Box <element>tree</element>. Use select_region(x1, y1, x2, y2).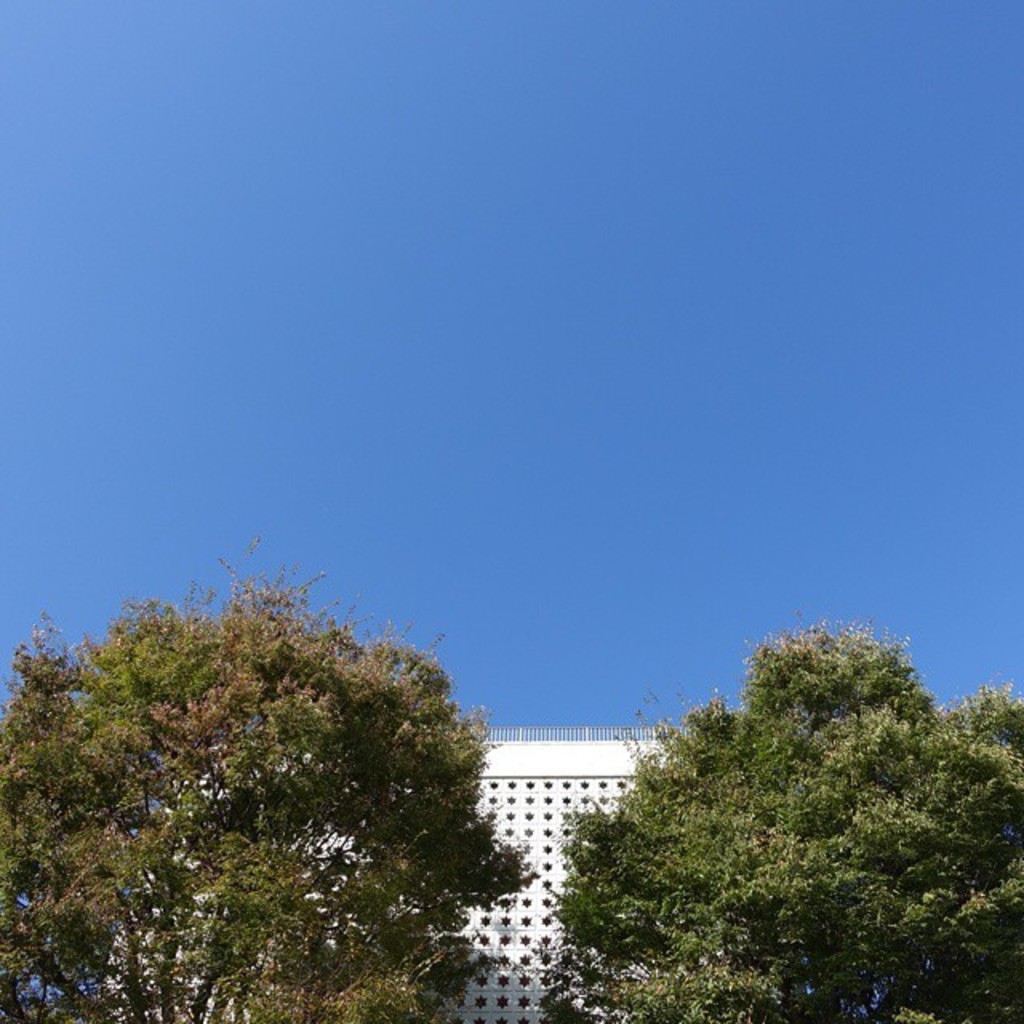
select_region(542, 605, 1022, 1022).
